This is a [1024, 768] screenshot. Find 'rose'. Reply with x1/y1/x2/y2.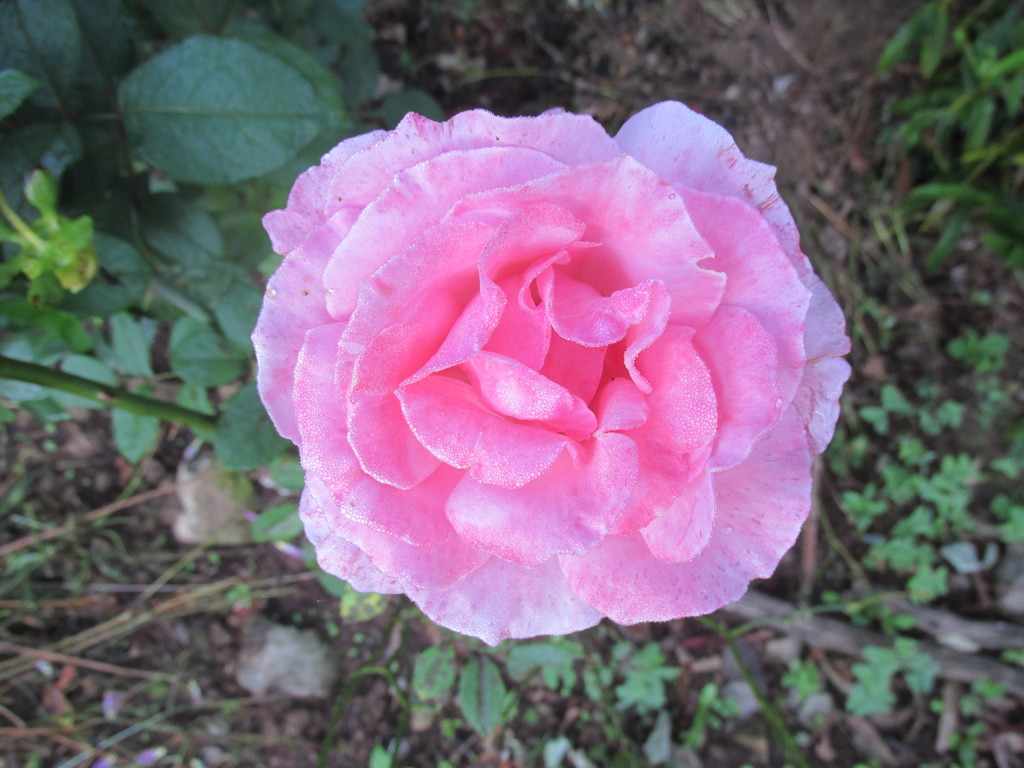
250/108/855/648.
